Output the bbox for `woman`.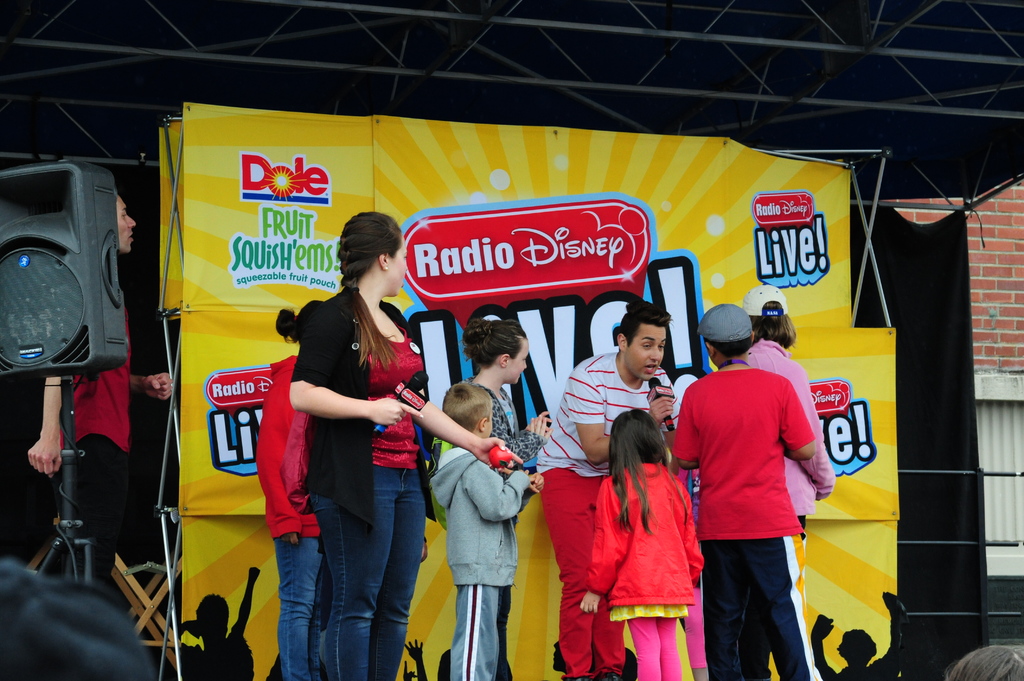
left=457, top=317, right=552, bottom=680.
